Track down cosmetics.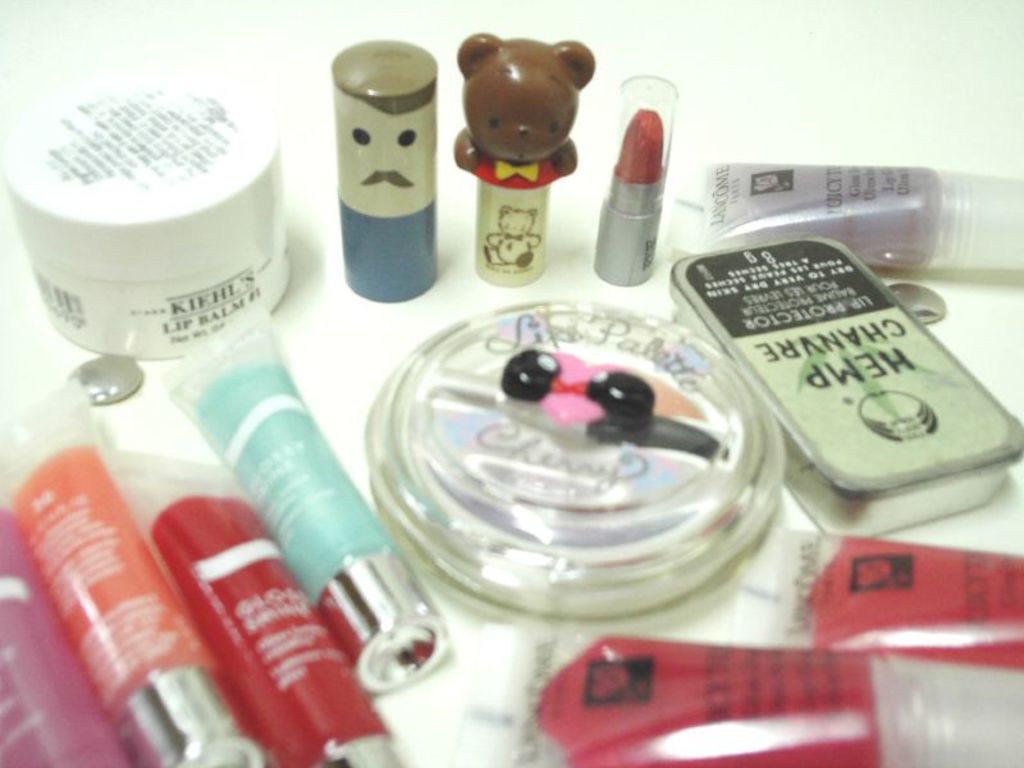
Tracked to <box>590,104,681,271</box>.
